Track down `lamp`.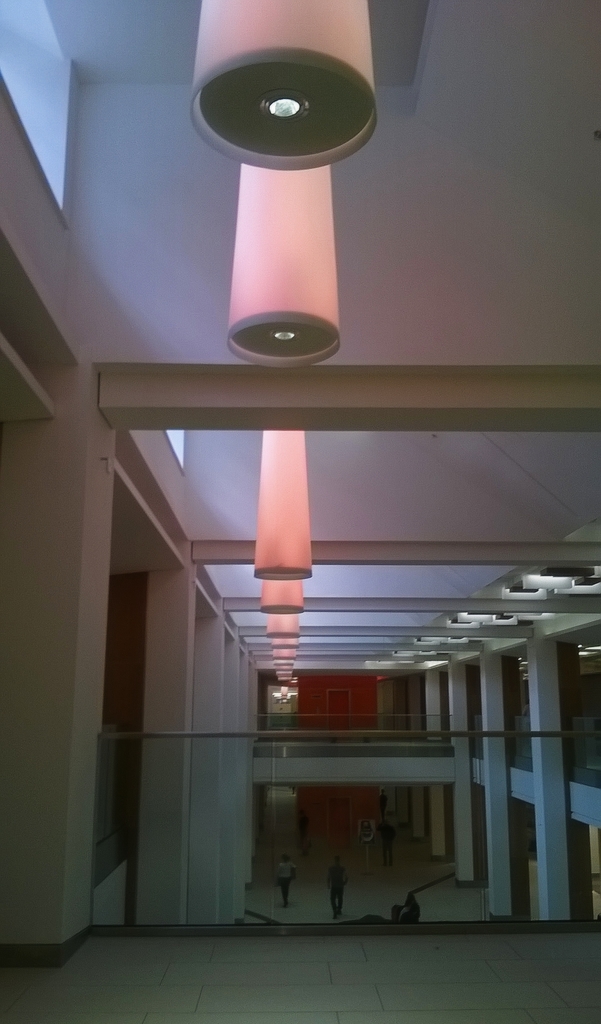
Tracked to region(227, 161, 344, 366).
